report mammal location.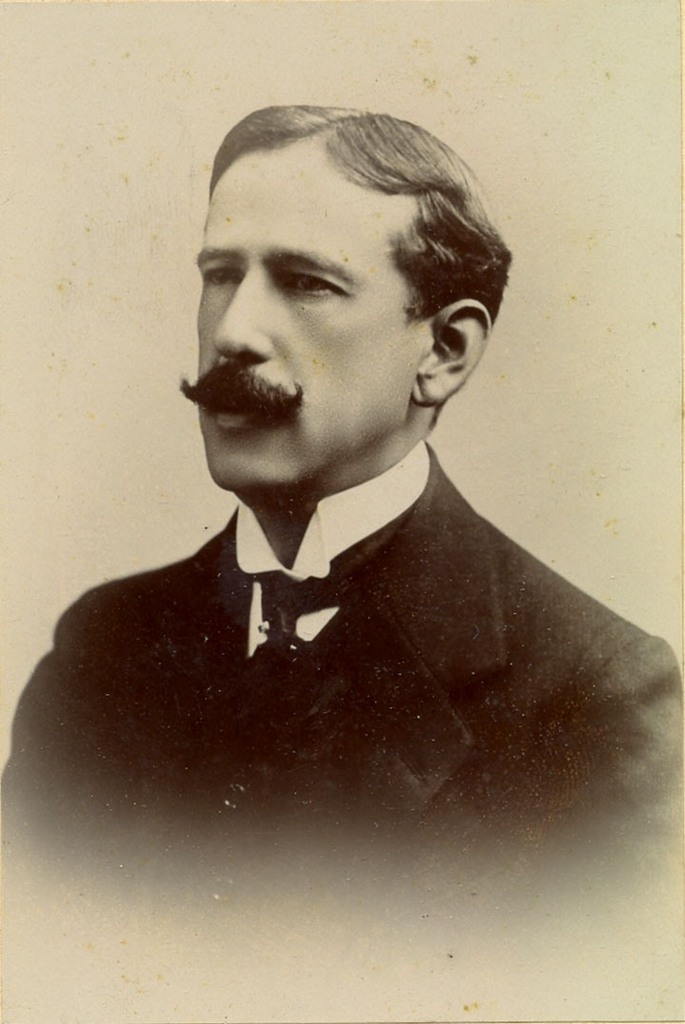
Report: <bbox>0, 95, 684, 1023</bbox>.
